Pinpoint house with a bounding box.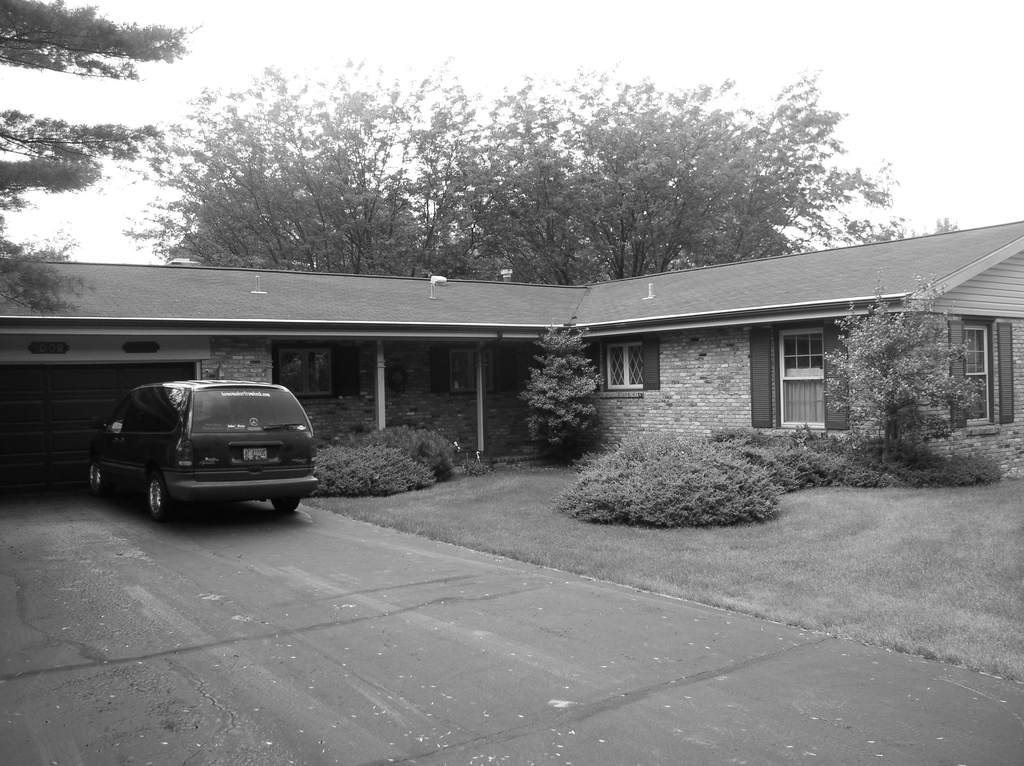
<bbox>0, 218, 1023, 472</bbox>.
